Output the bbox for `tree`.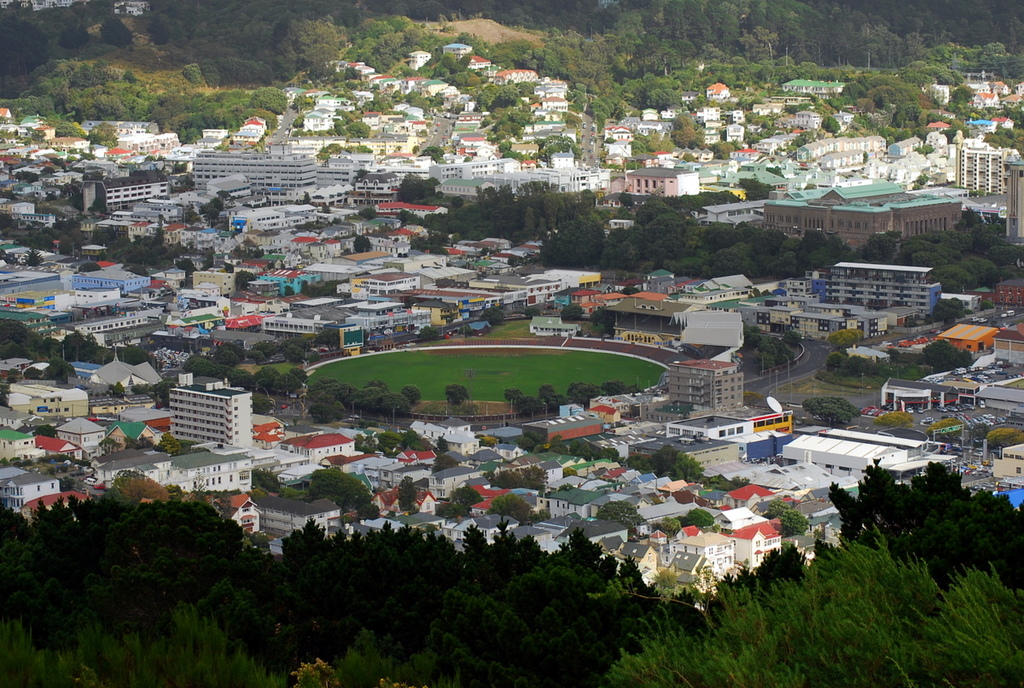
517/433/535/455.
